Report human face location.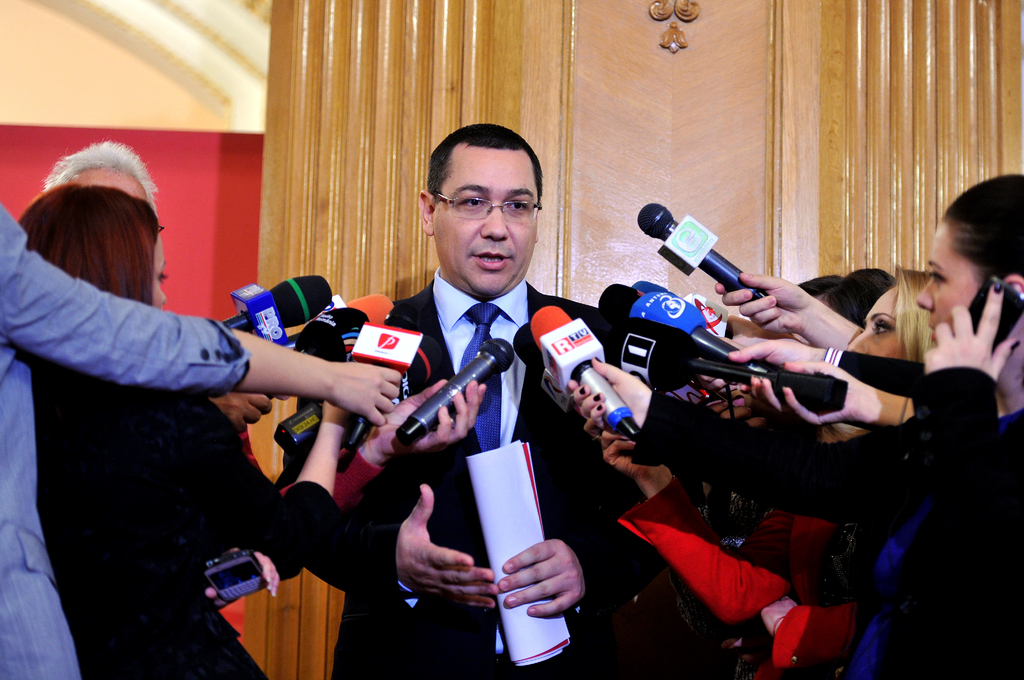
Report: (152,233,168,308).
